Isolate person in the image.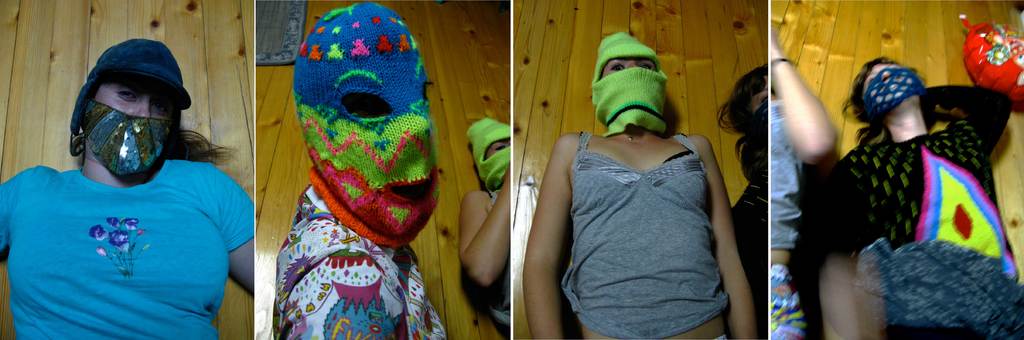
Isolated region: bbox=(0, 35, 256, 339).
